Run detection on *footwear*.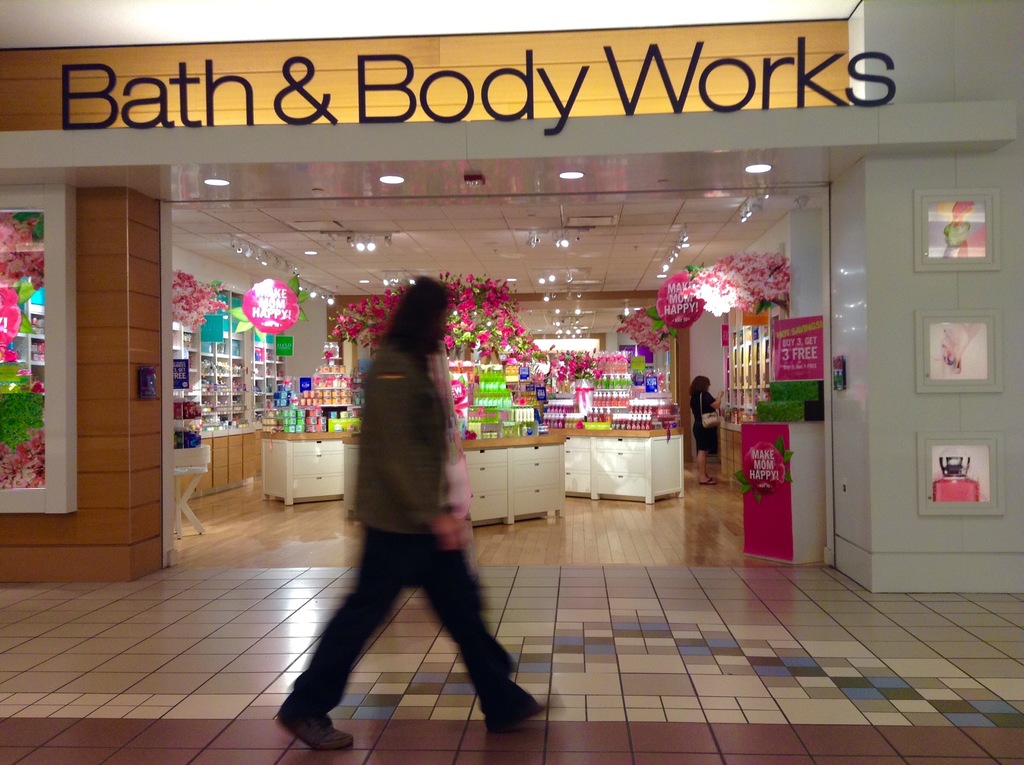
Result: select_region(270, 700, 359, 753).
